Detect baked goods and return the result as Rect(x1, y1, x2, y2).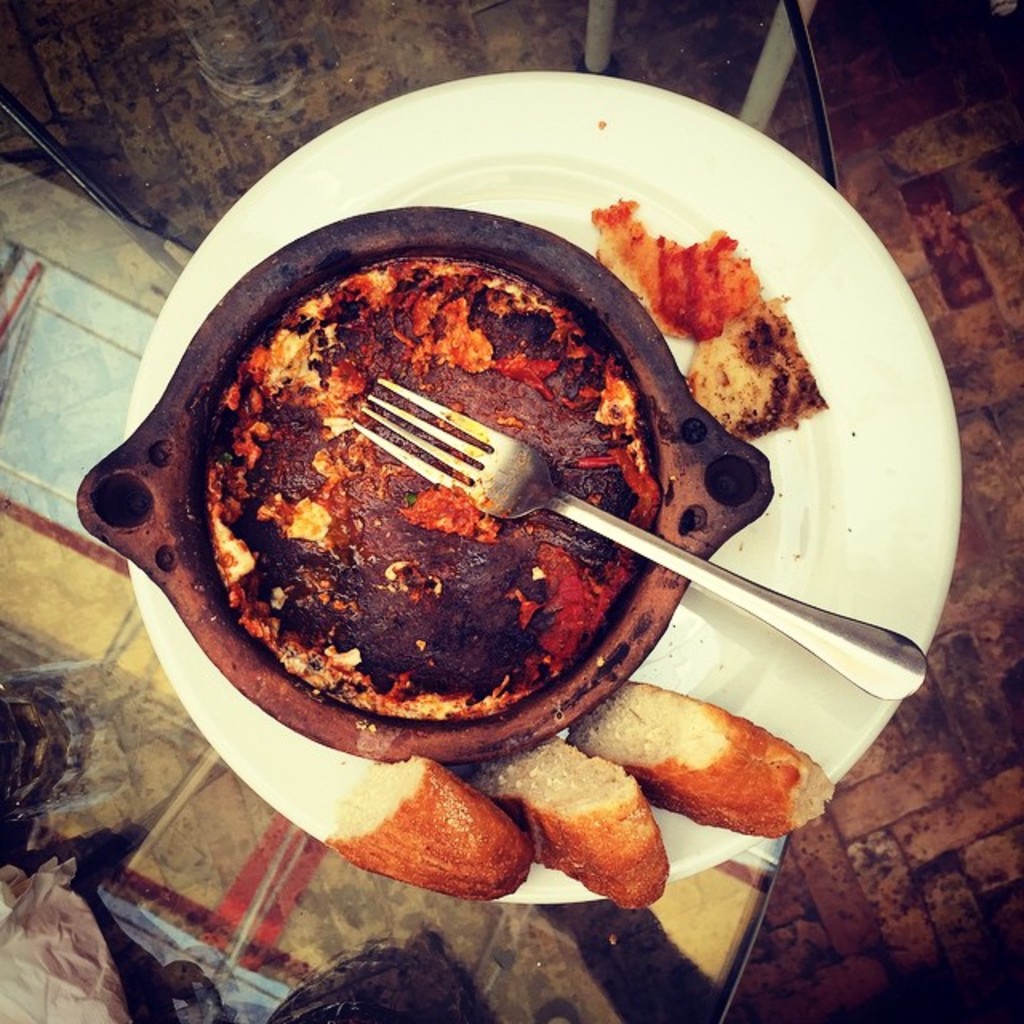
Rect(682, 296, 830, 440).
